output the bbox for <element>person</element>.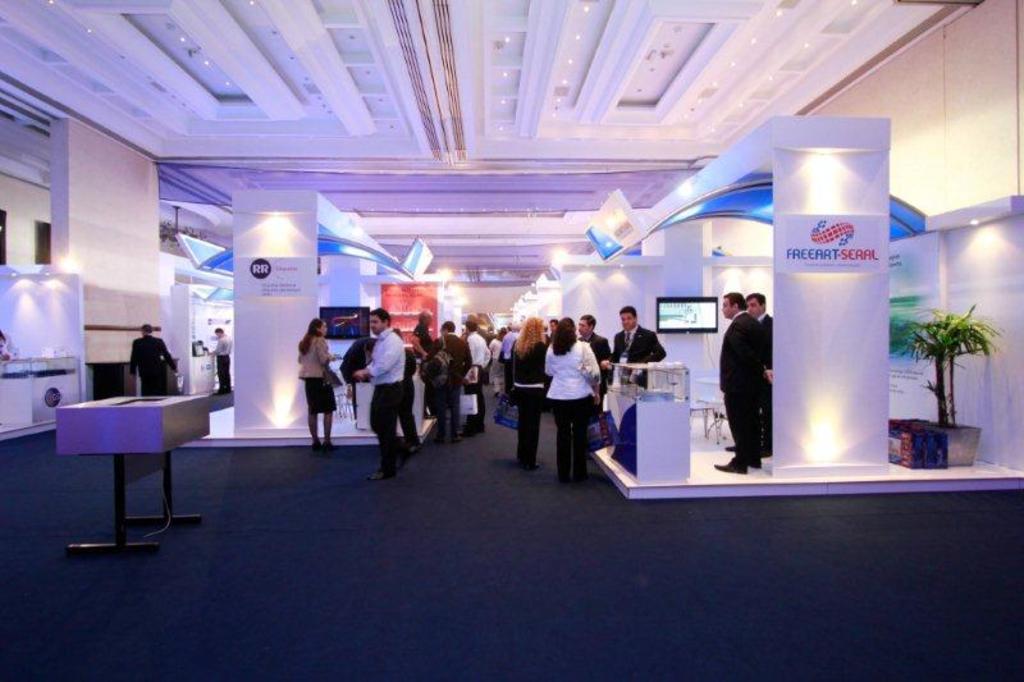
424:316:474:440.
